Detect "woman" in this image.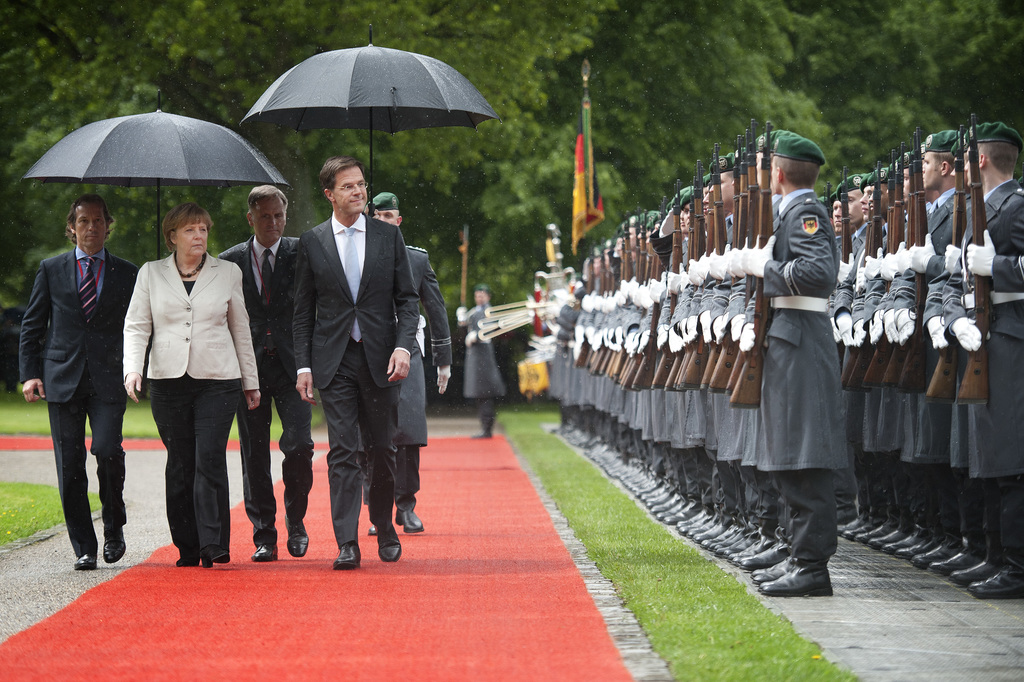
Detection: <region>118, 202, 272, 583</region>.
